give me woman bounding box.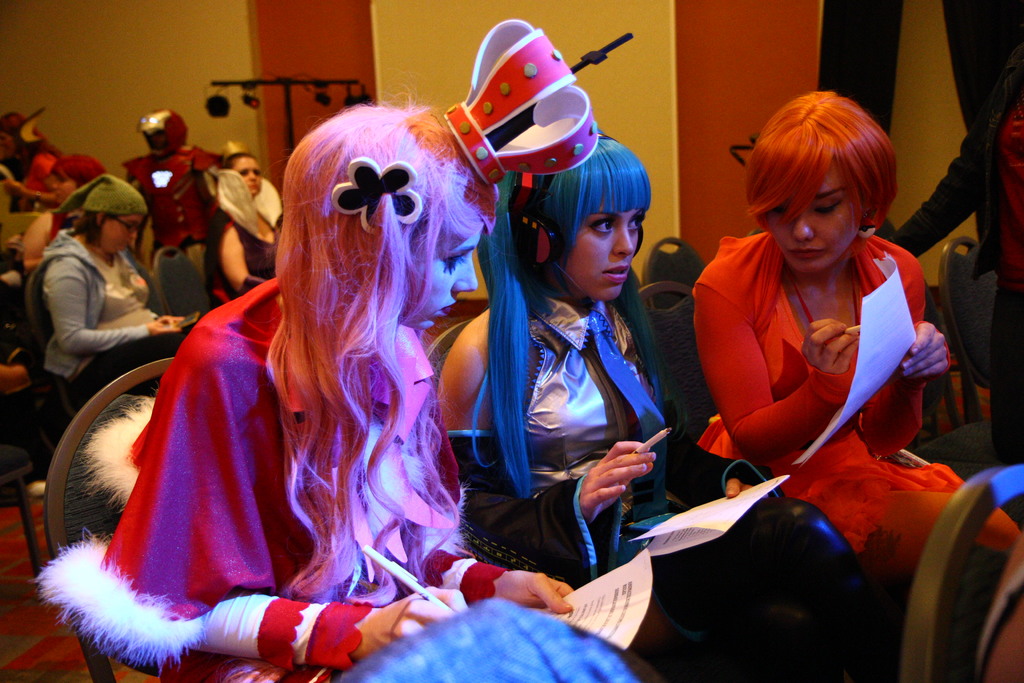
[x1=35, y1=21, x2=645, y2=682].
